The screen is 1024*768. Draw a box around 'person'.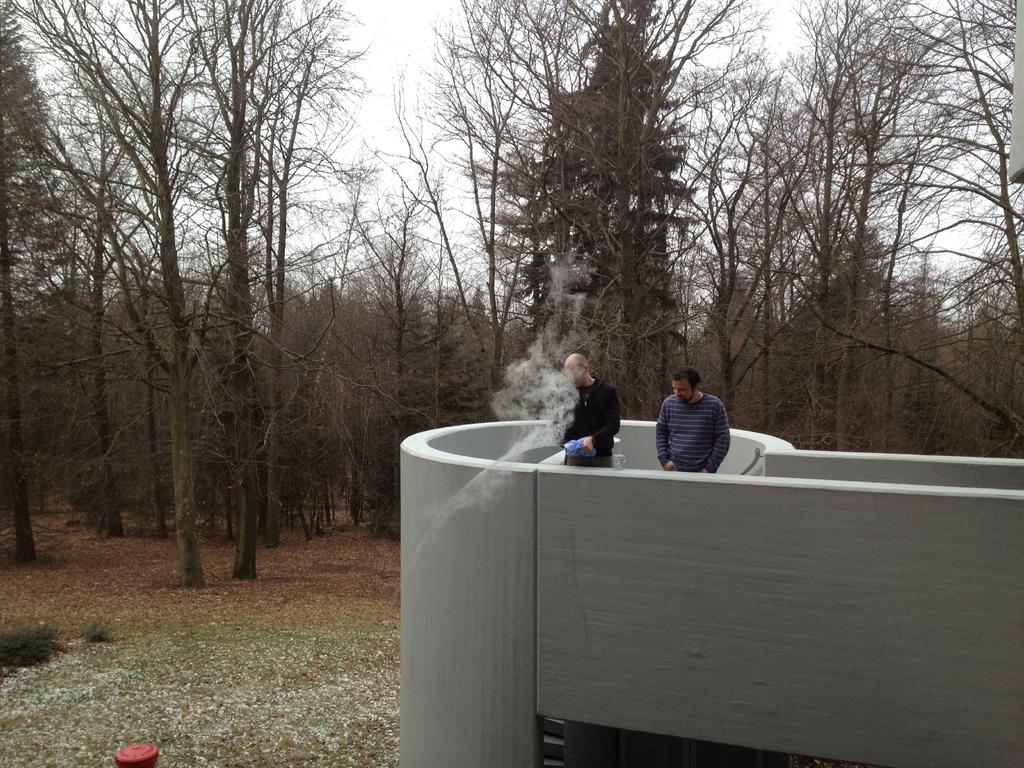
box=[654, 372, 732, 474].
